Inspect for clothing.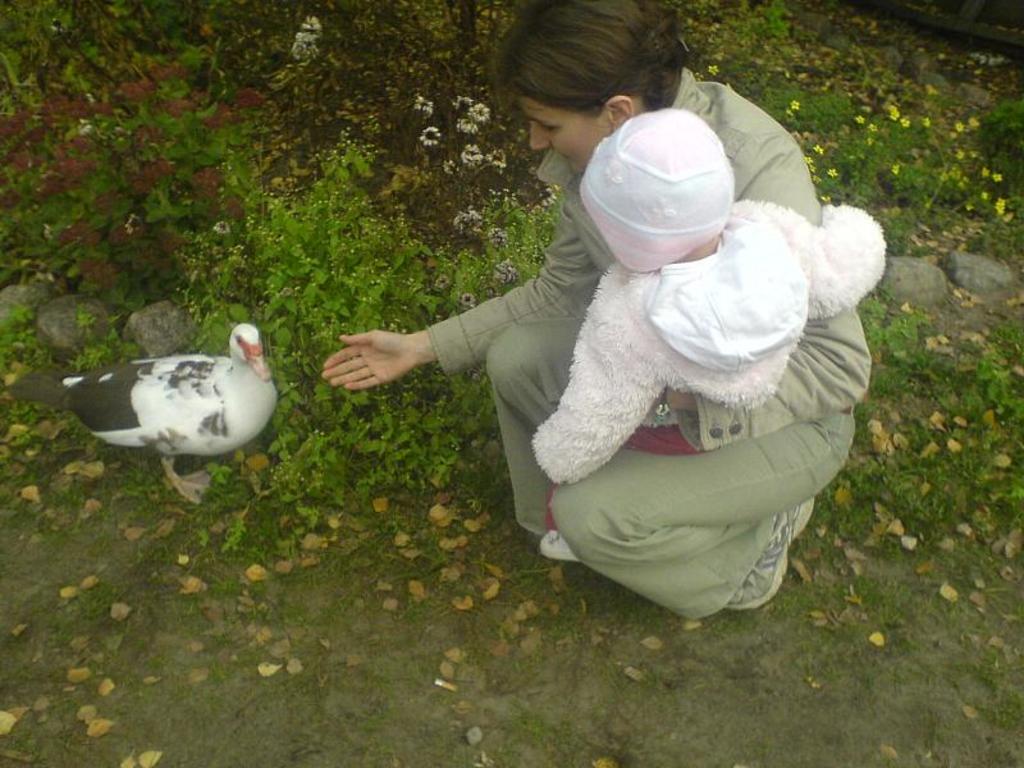
Inspection: 428/63/869/618.
